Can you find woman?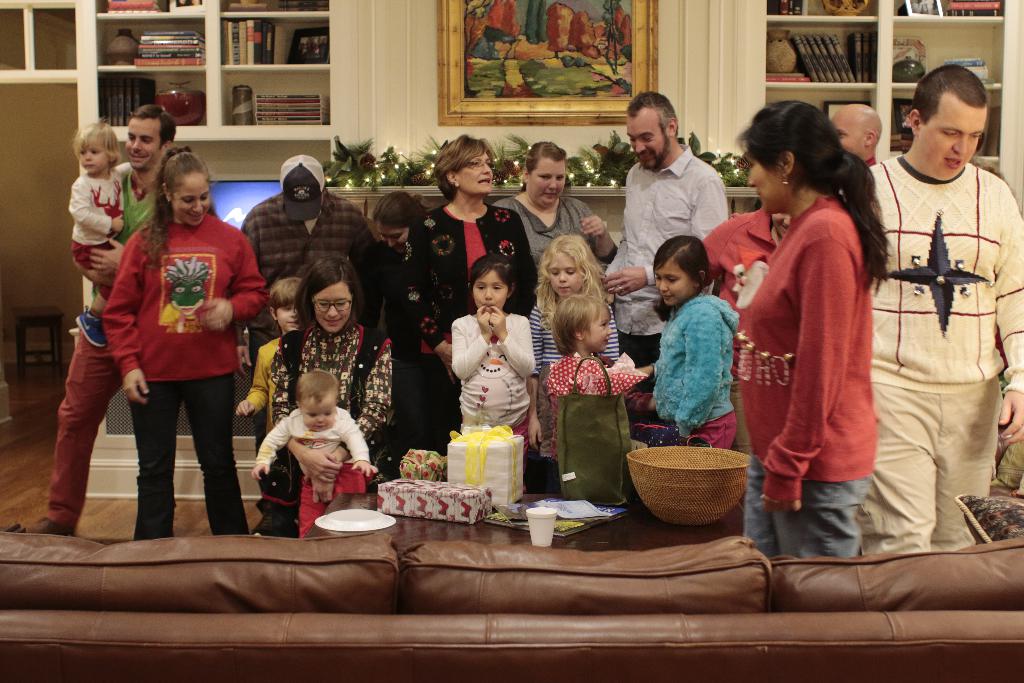
Yes, bounding box: (x1=403, y1=136, x2=533, y2=452).
